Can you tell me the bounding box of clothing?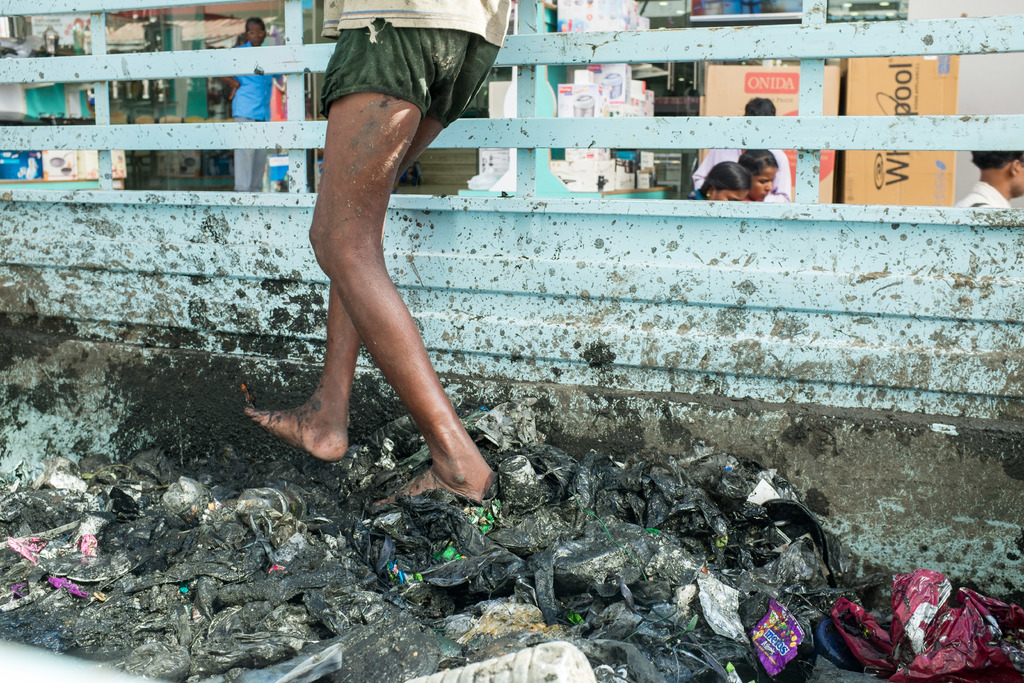
region(220, 38, 282, 192).
